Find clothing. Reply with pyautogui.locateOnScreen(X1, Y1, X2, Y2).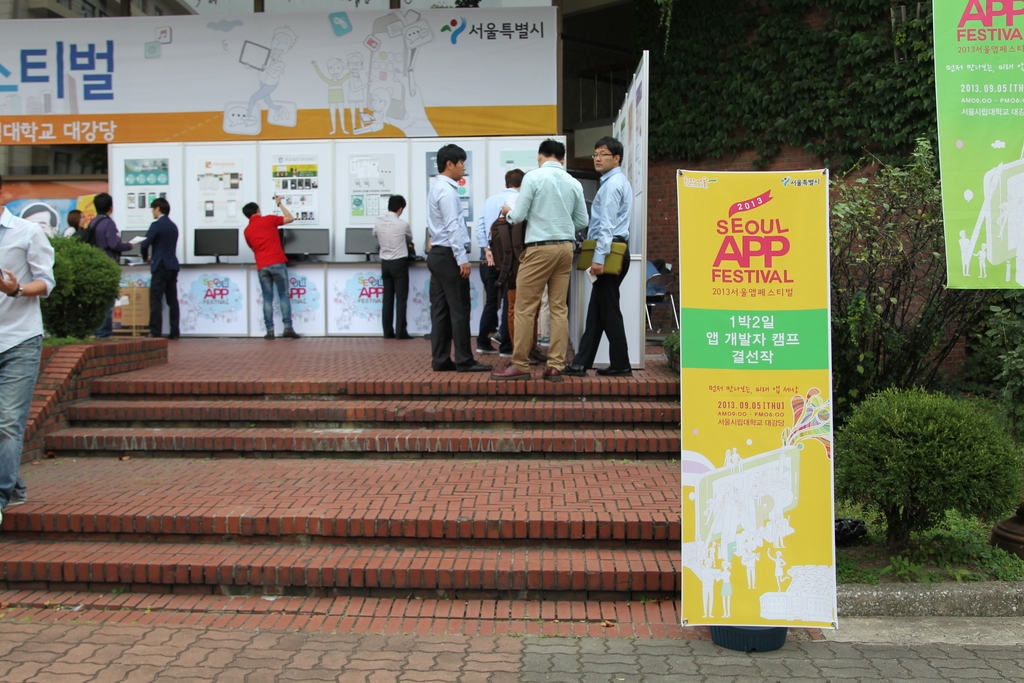
pyautogui.locateOnScreen(507, 160, 591, 365).
